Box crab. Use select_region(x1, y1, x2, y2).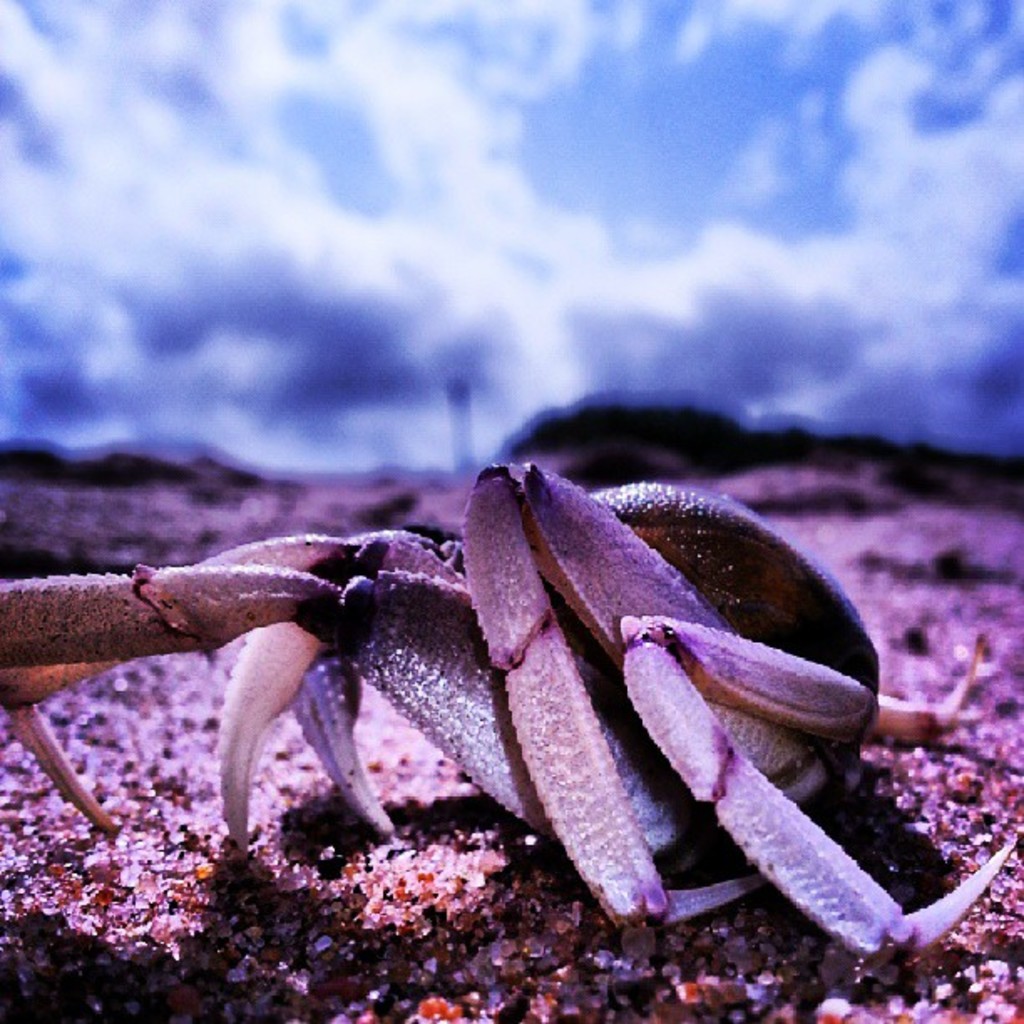
select_region(0, 452, 1014, 957).
